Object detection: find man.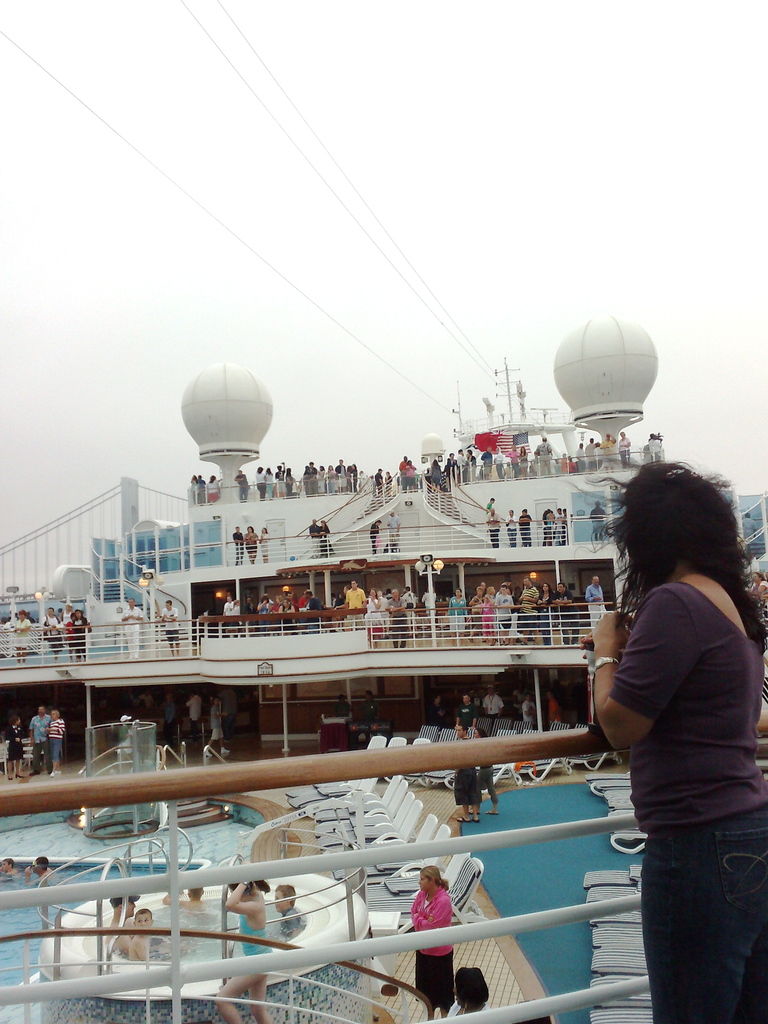
bbox=(334, 457, 345, 490).
